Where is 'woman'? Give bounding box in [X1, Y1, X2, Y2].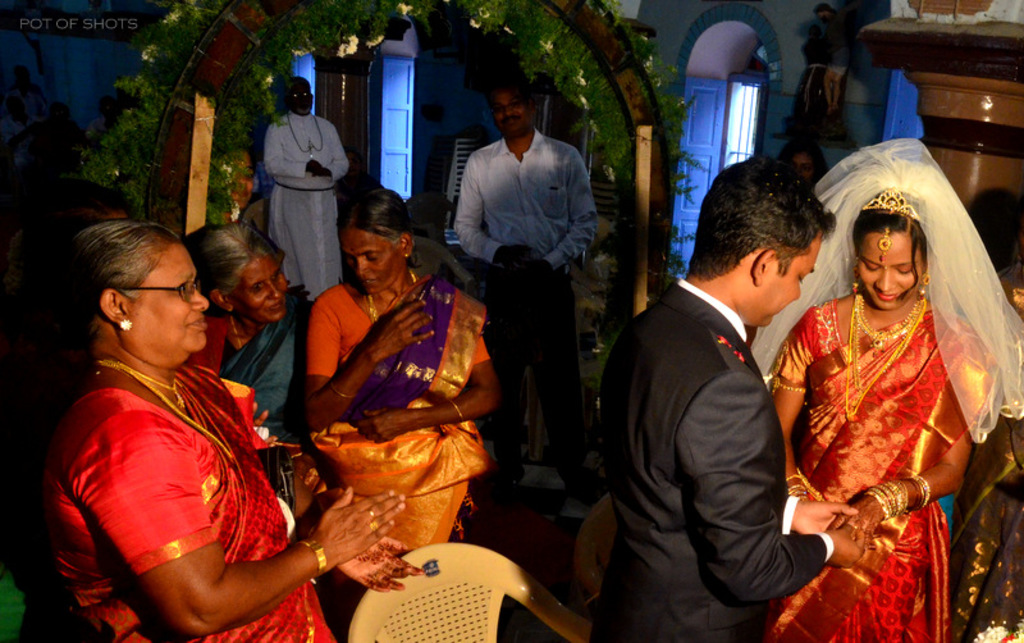
[45, 219, 424, 642].
